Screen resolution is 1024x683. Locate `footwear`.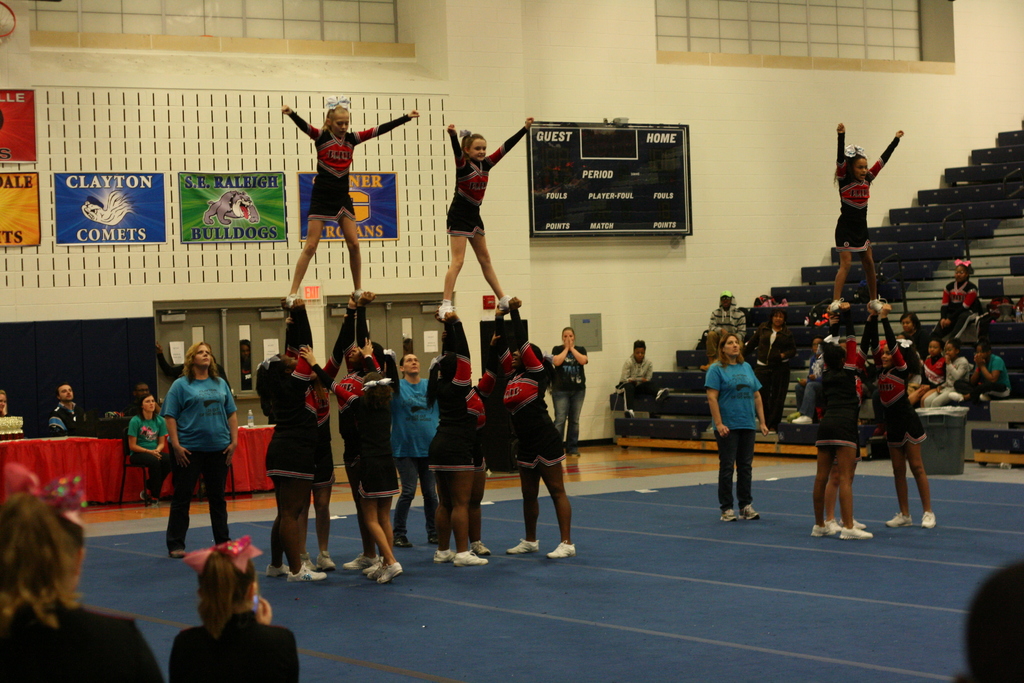
<box>831,296,844,312</box>.
